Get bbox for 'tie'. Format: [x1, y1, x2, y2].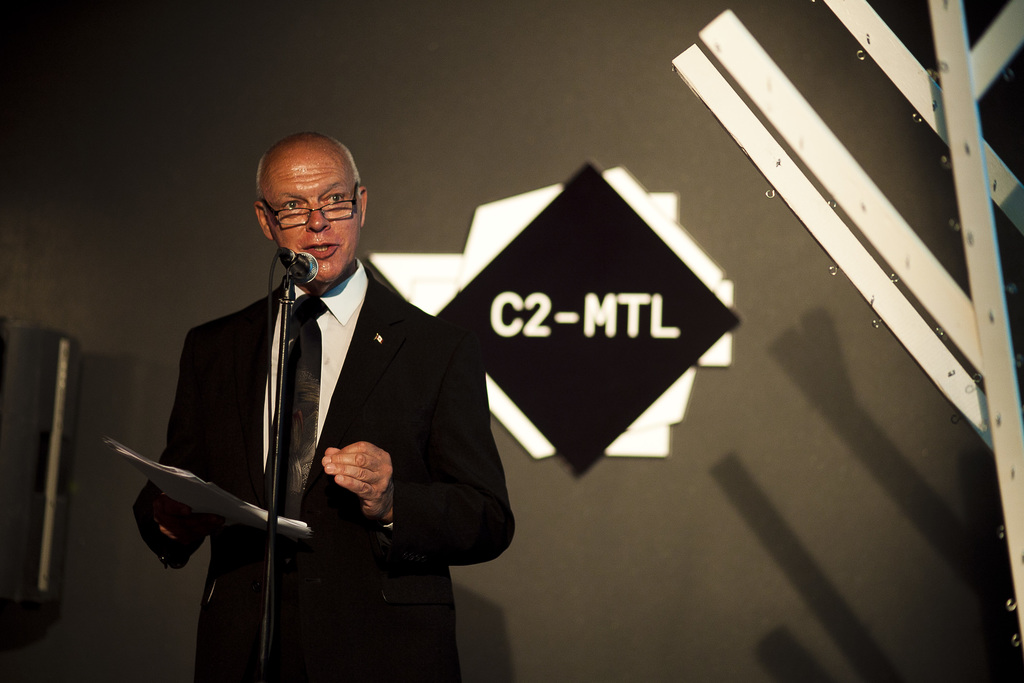
[263, 288, 322, 529].
